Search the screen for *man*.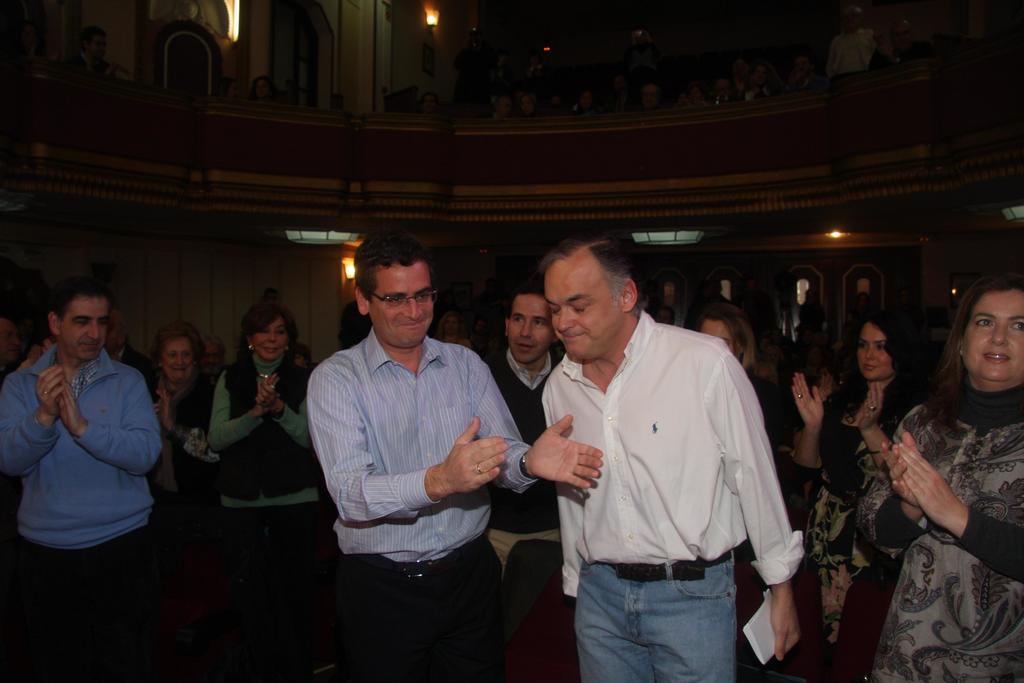
Found at box=[471, 278, 570, 577].
